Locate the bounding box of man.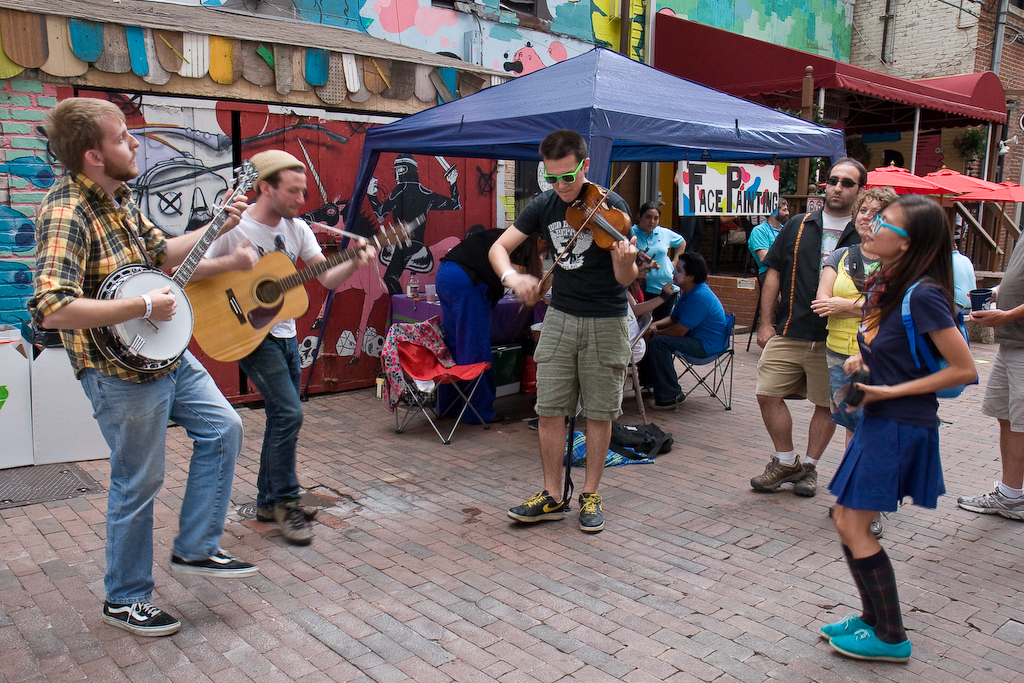
Bounding box: {"x1": 955, "y1": 227, "x2": 1023, "y2": 518}.
